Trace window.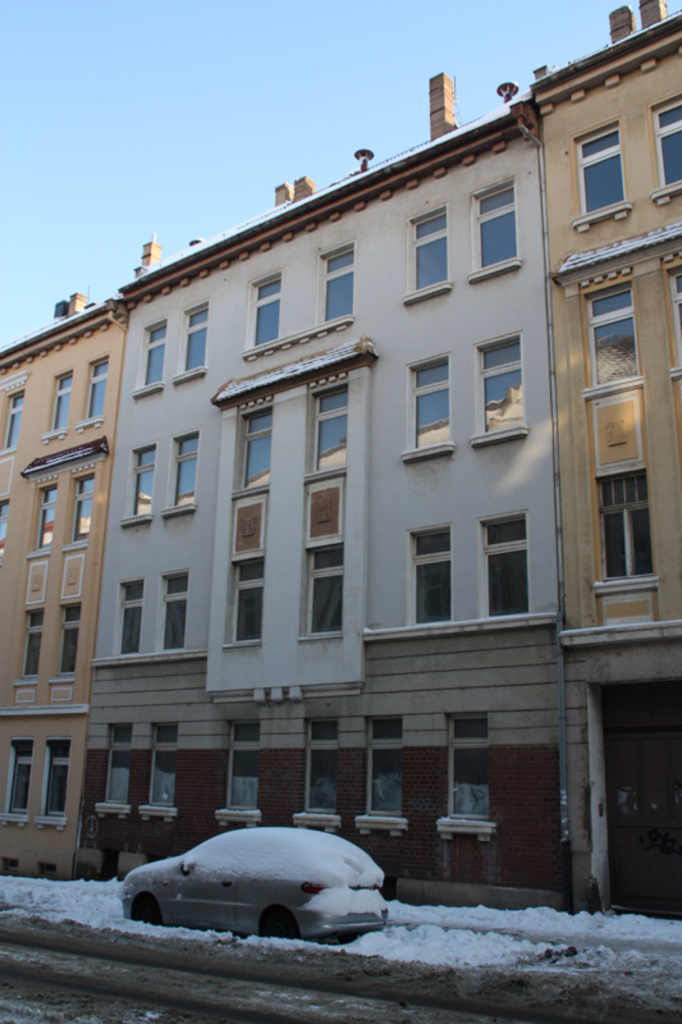
Traced to [left=147, top=726, right=178, bottom=809].
